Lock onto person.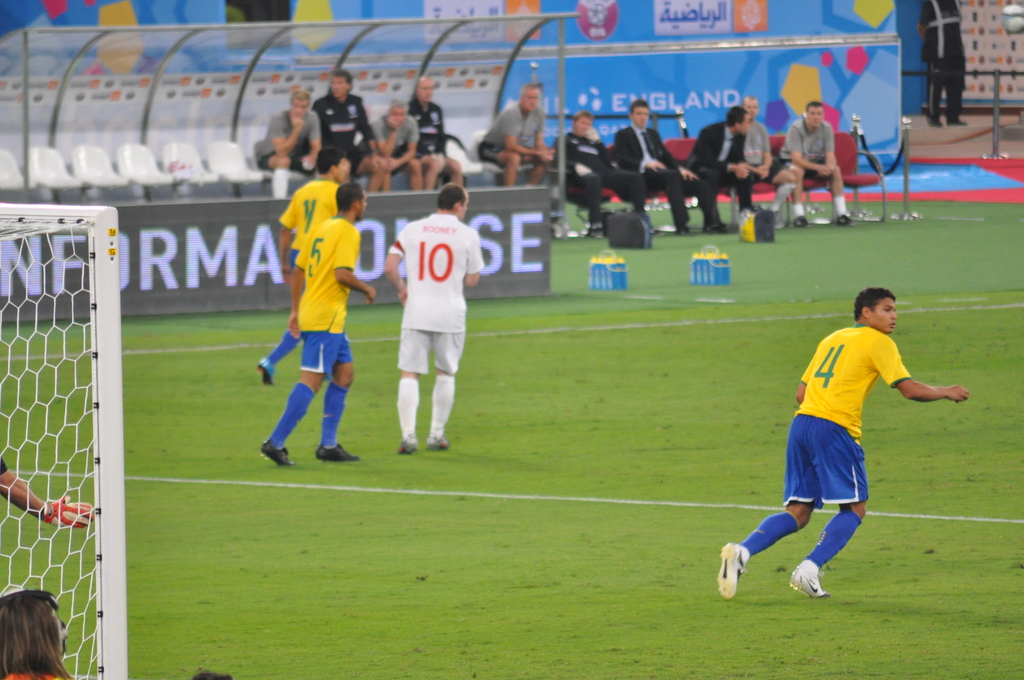
Locked: box(380, 184, 486, 458).
